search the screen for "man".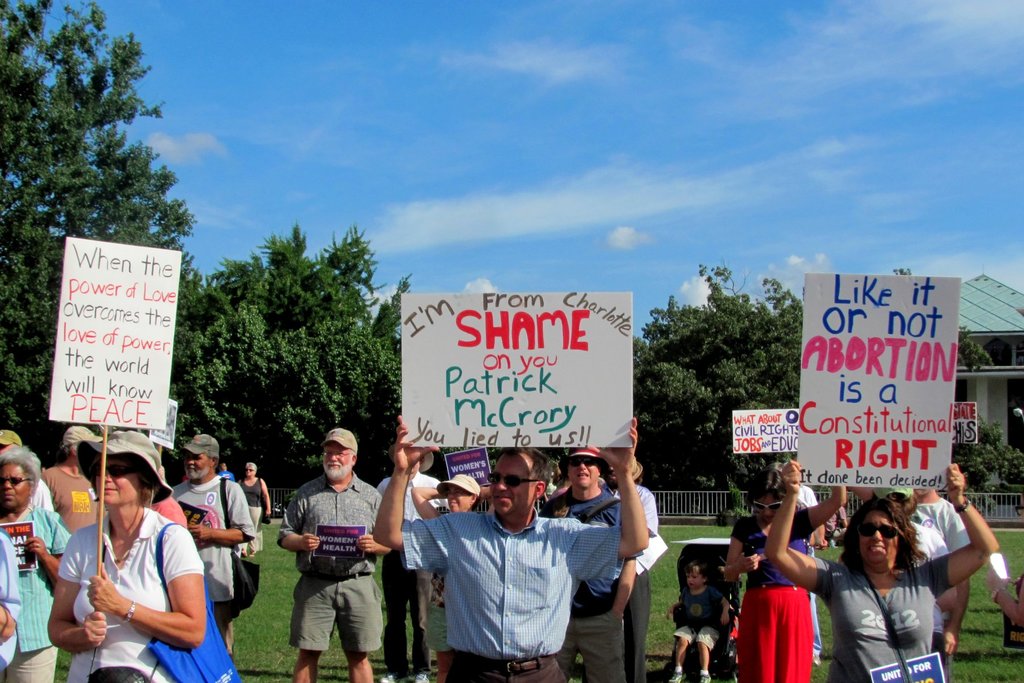
Found at (912,488,977,653).
